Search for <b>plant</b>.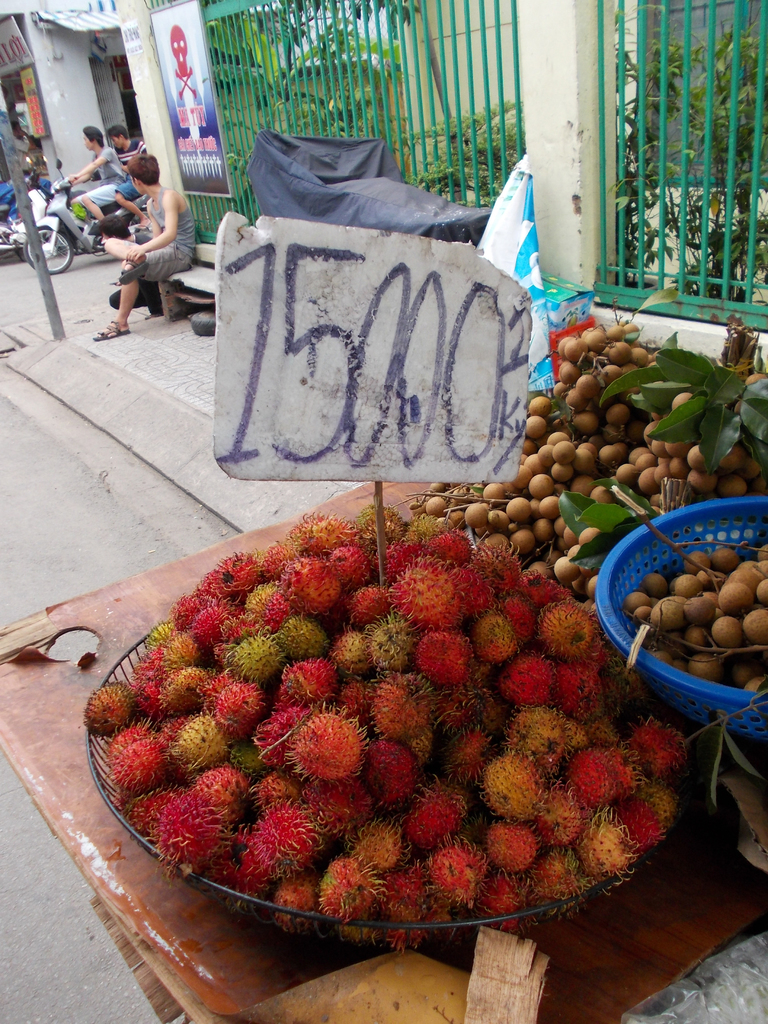
Found at <bbox>618, 16, 767, 307</bbox>.
